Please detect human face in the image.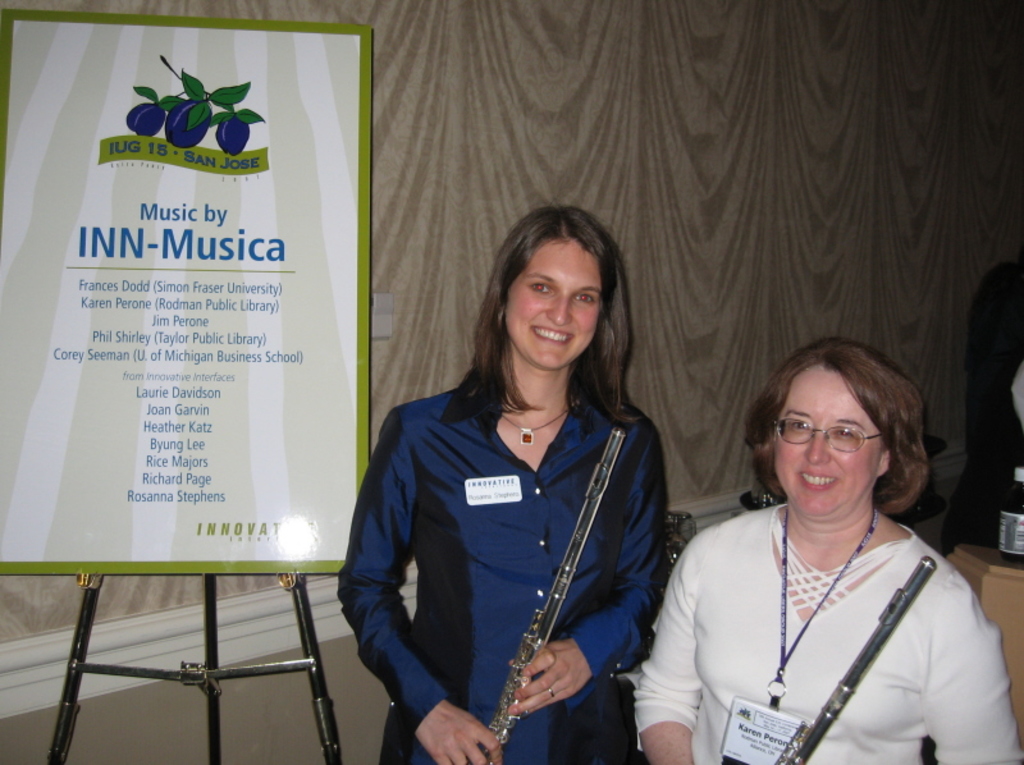
box(499, 237, 607, 371).
